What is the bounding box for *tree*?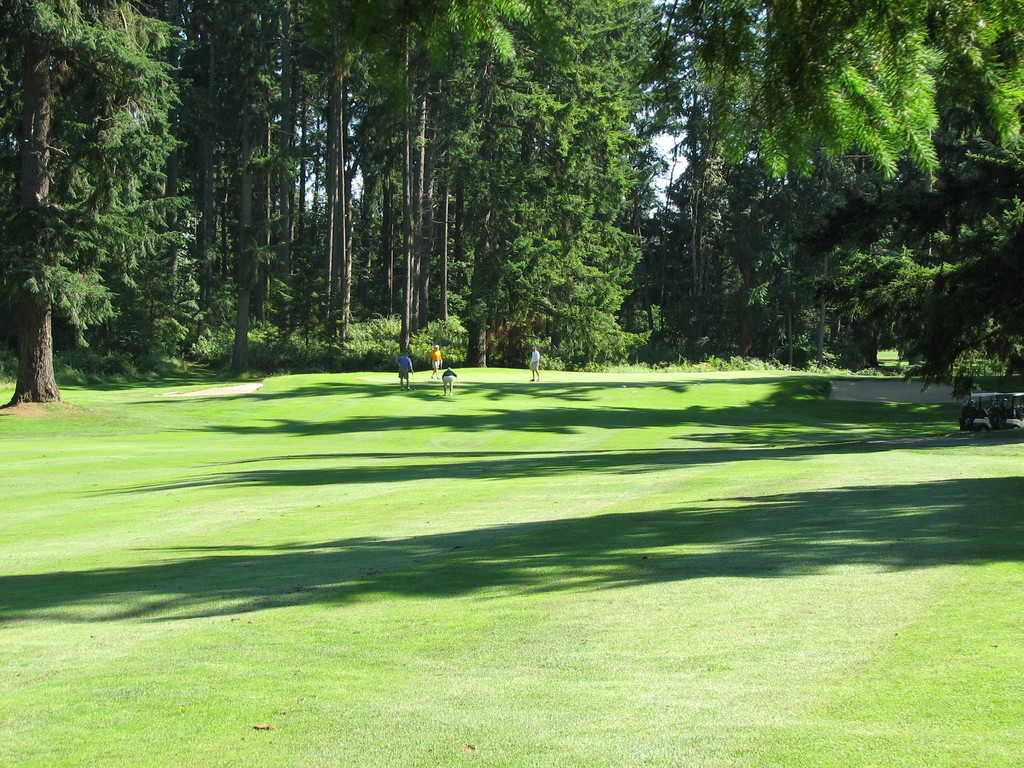
box(441, 59, 584, 370).
